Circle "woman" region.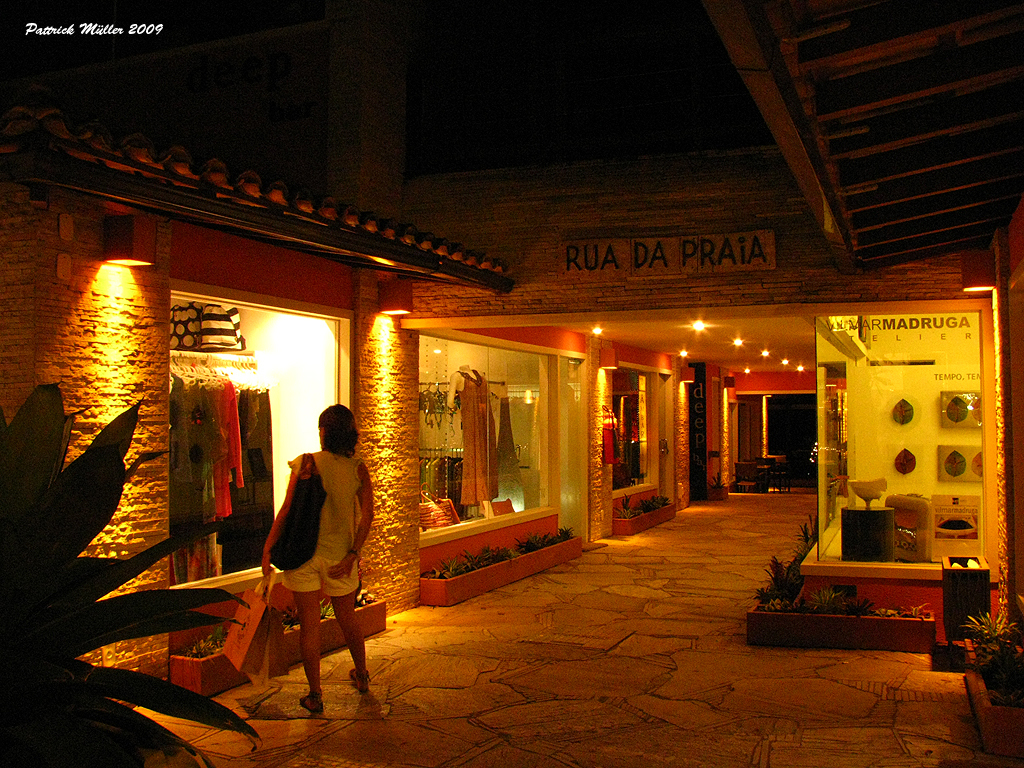
Region: x1=252 y1=402 x2=373 y2=714.
